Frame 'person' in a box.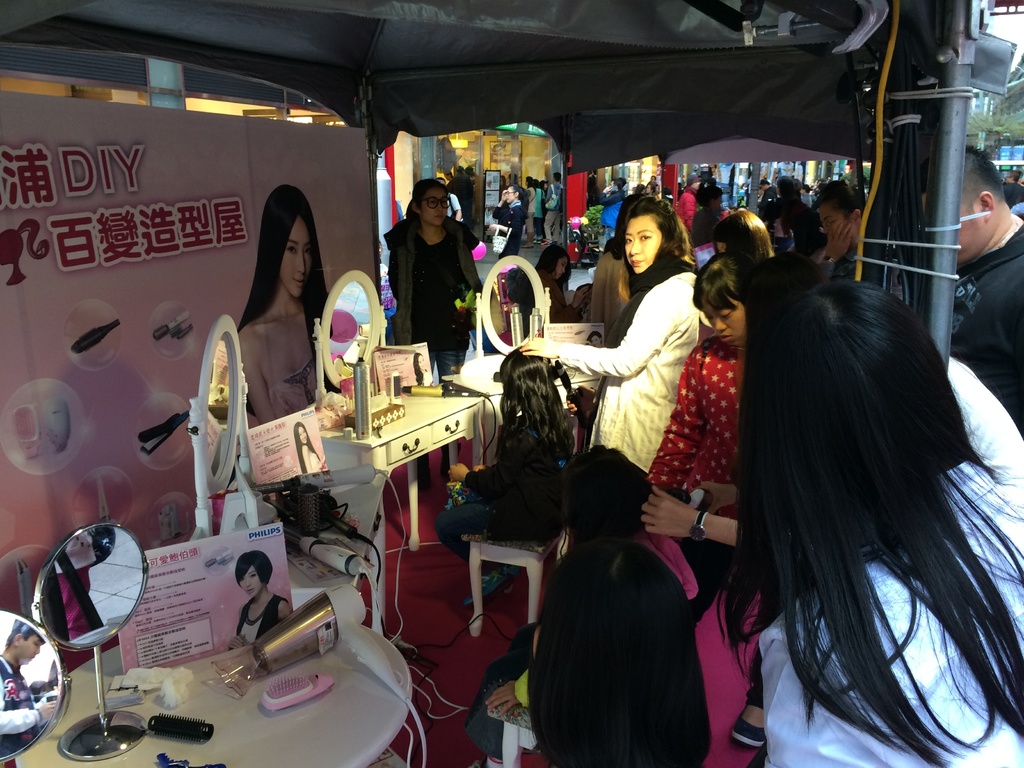
detection(438, 330, 602, 626).
